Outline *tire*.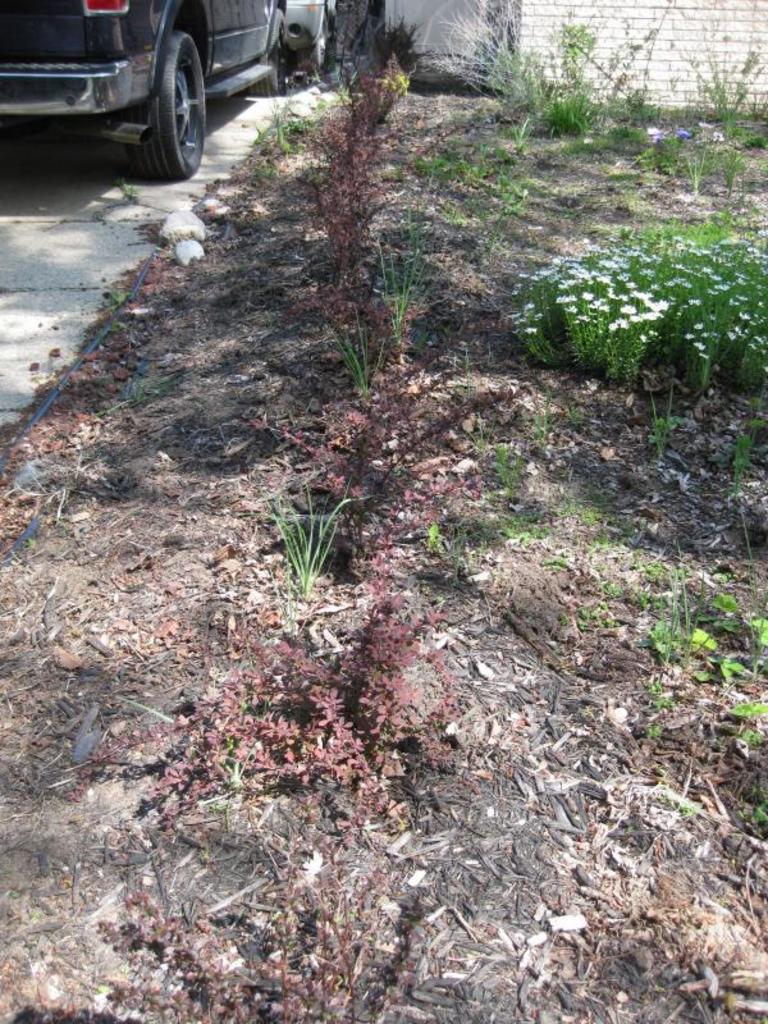
Outline: 296, 0, 335, 79.
